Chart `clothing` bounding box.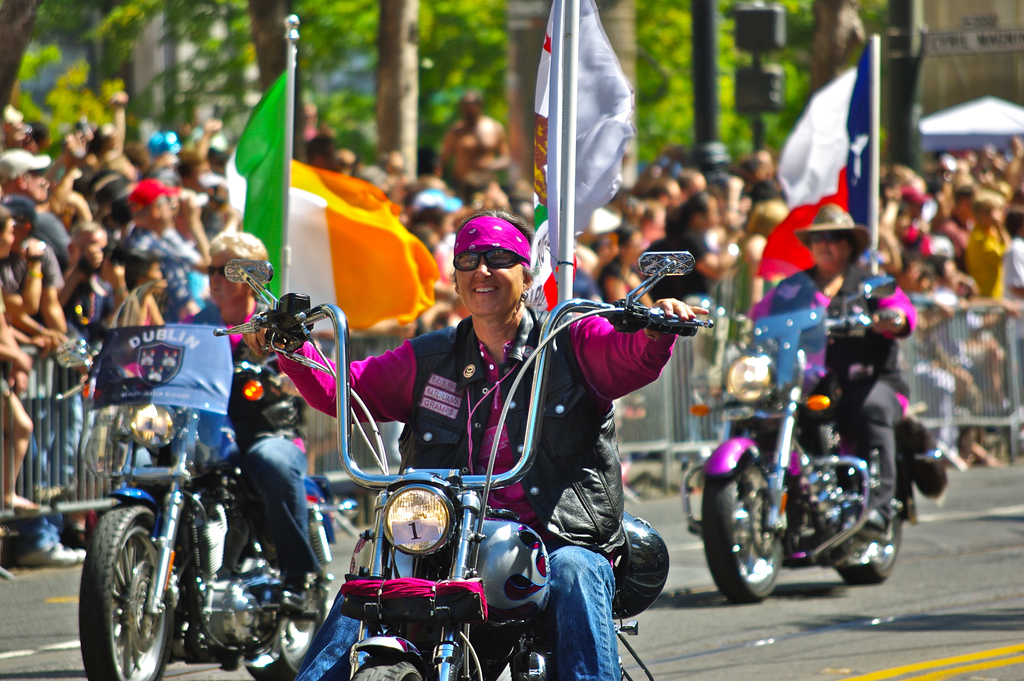
Charted: [x1=175, y1=304, x2=320, y2=582].
